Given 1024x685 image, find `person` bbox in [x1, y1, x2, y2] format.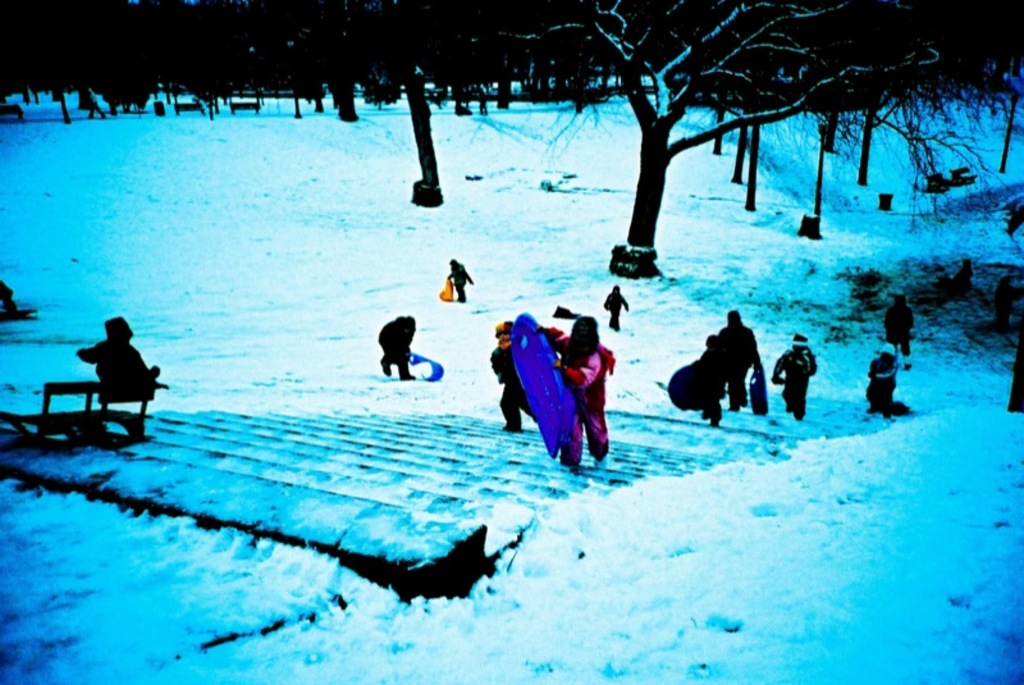
[376, 310, 417, 379].
